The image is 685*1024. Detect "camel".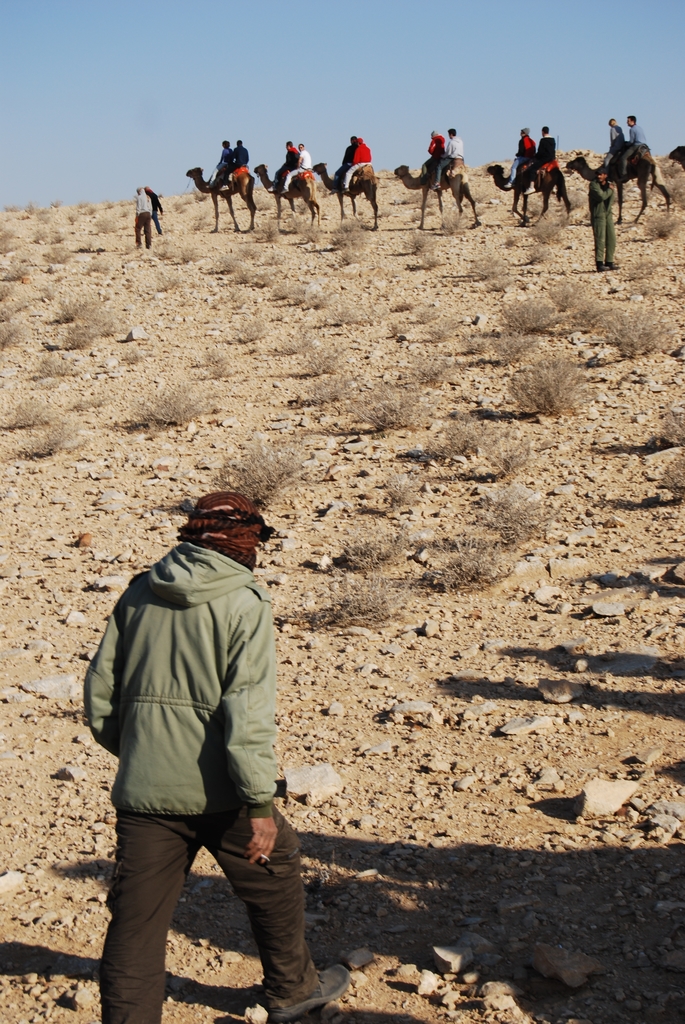
Detection: crop(394, 156, 480, 232).
